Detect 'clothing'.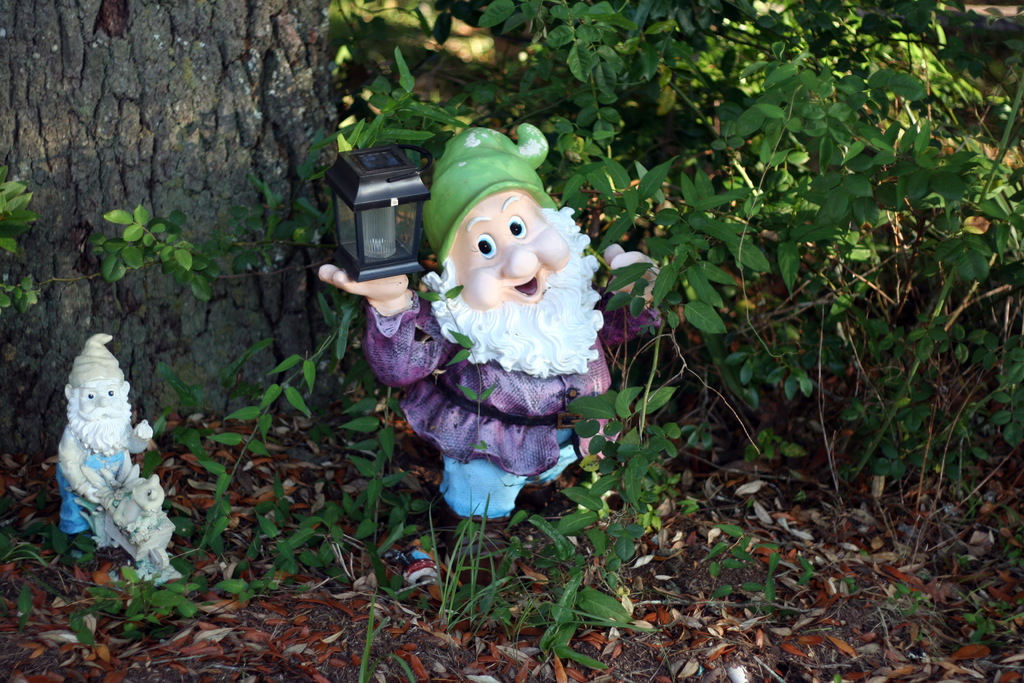
Detected at (59,425,131,531).
